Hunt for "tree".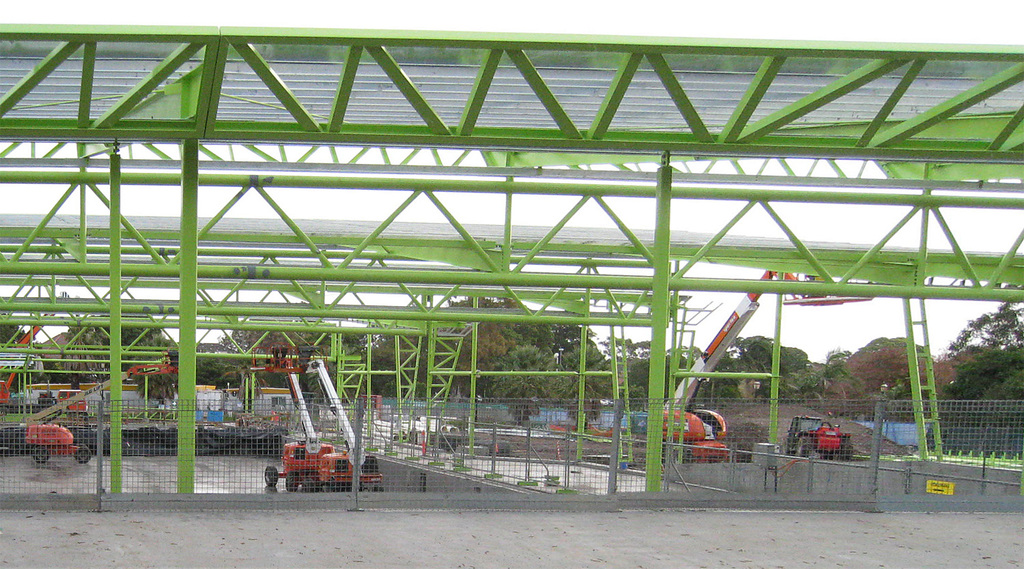
Hunted down at [x1=369, y1=323, x2=459, y2=394].
